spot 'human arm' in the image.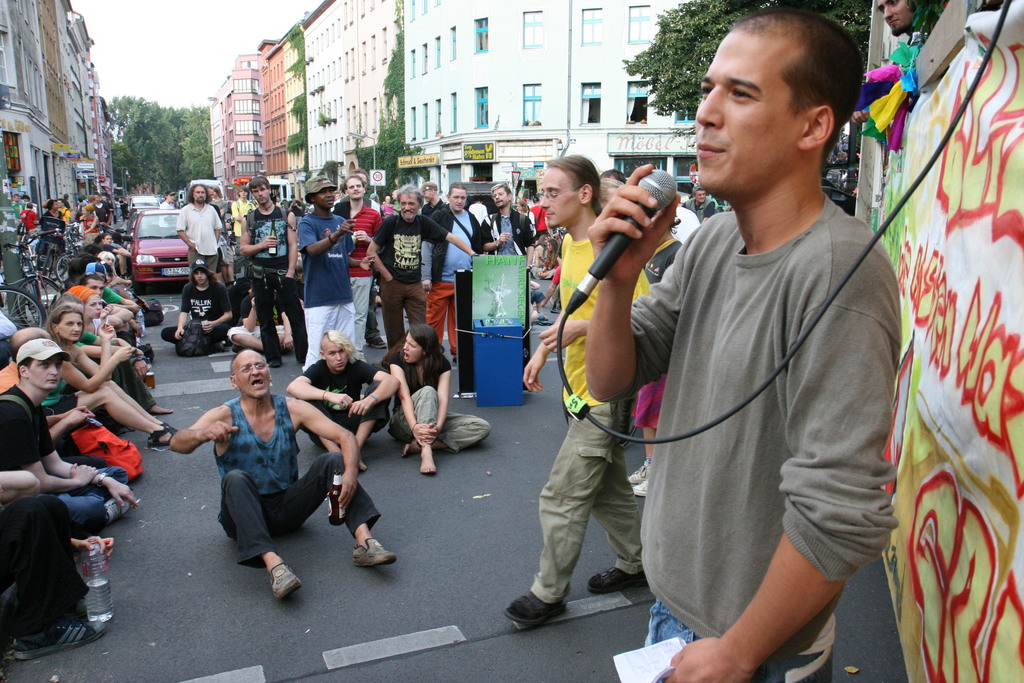
'human arm' found at [33, 411, 141, 509].
